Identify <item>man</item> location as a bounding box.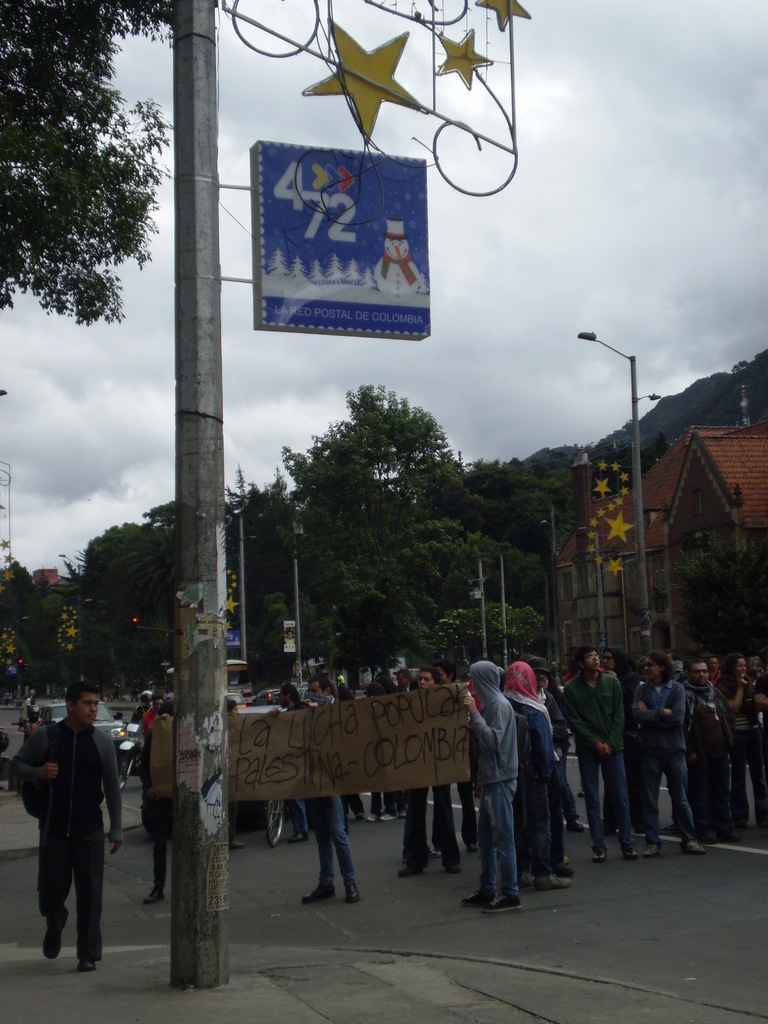
left=18, top=682, right=125, bottom=975.
